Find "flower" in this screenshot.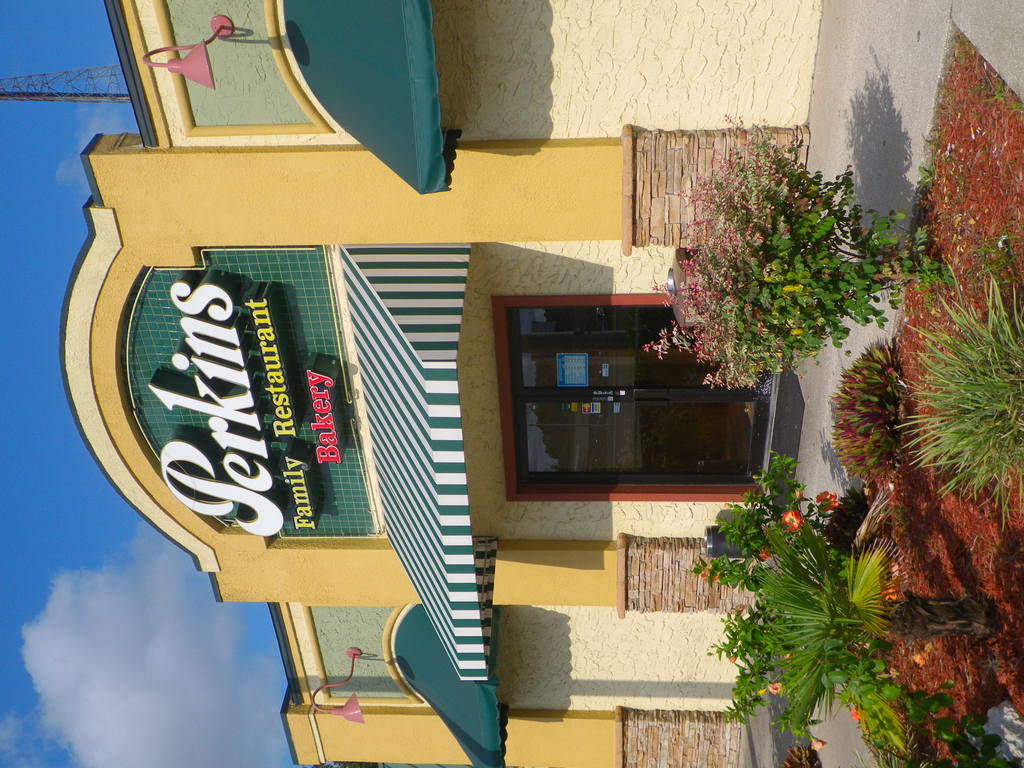
The bounding box for "flower" is pyautogui.locateOnScreen(810, 736, 828, 752).
